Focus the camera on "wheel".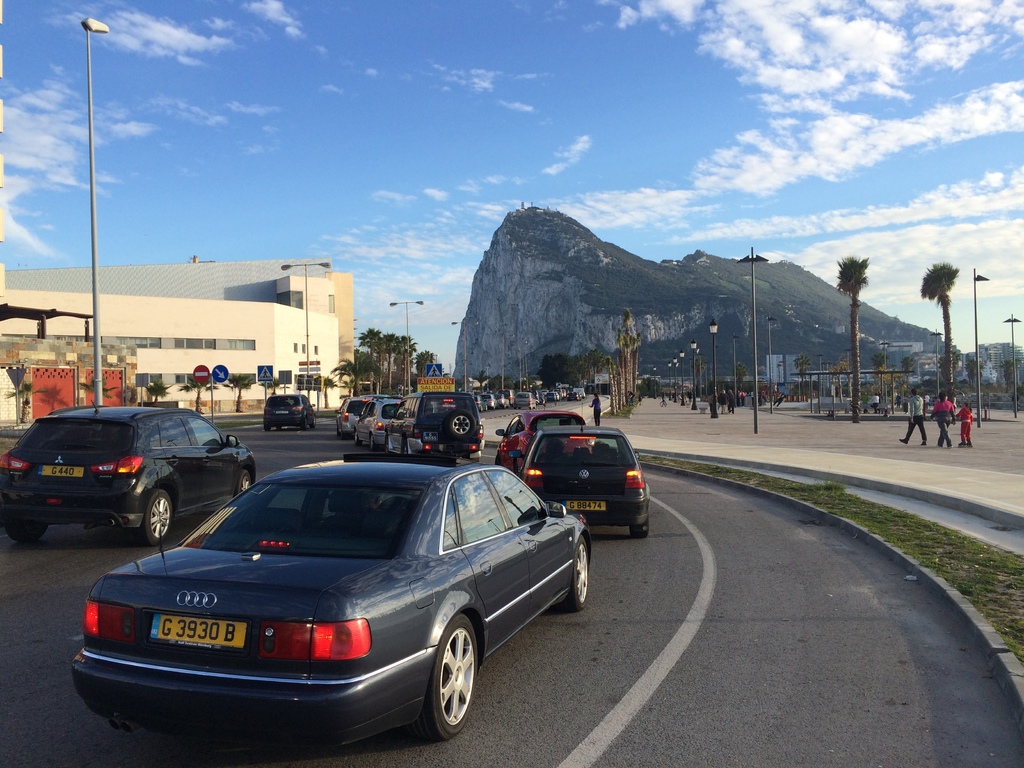
Focus region: crop(307, 415, 317, 430).
